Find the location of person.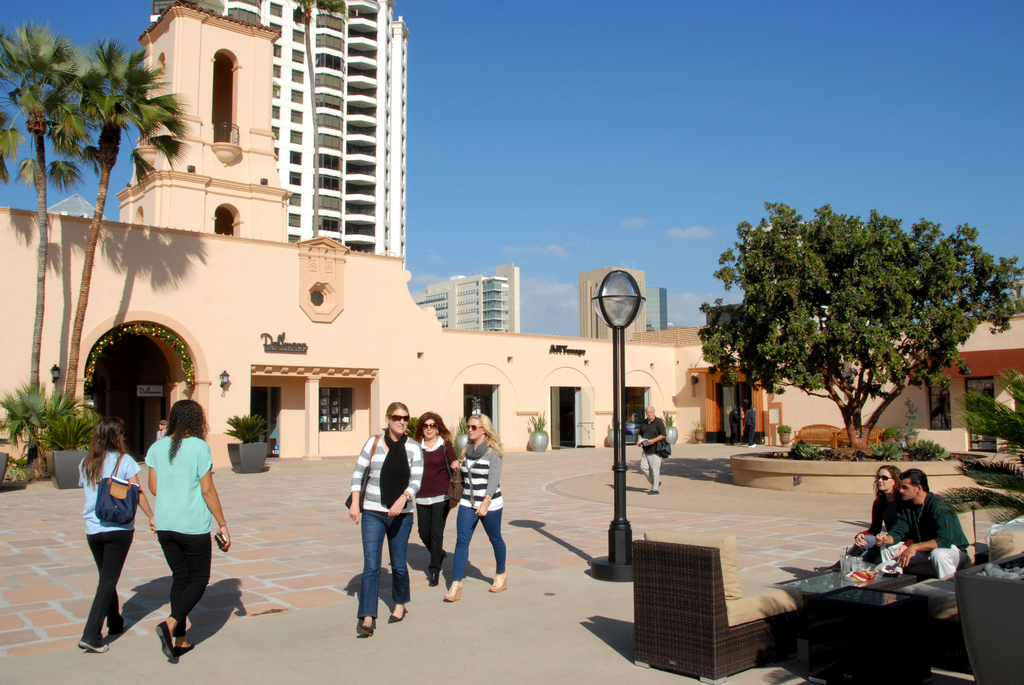
Location: left=825, top=466, right=909, bottom=571.
